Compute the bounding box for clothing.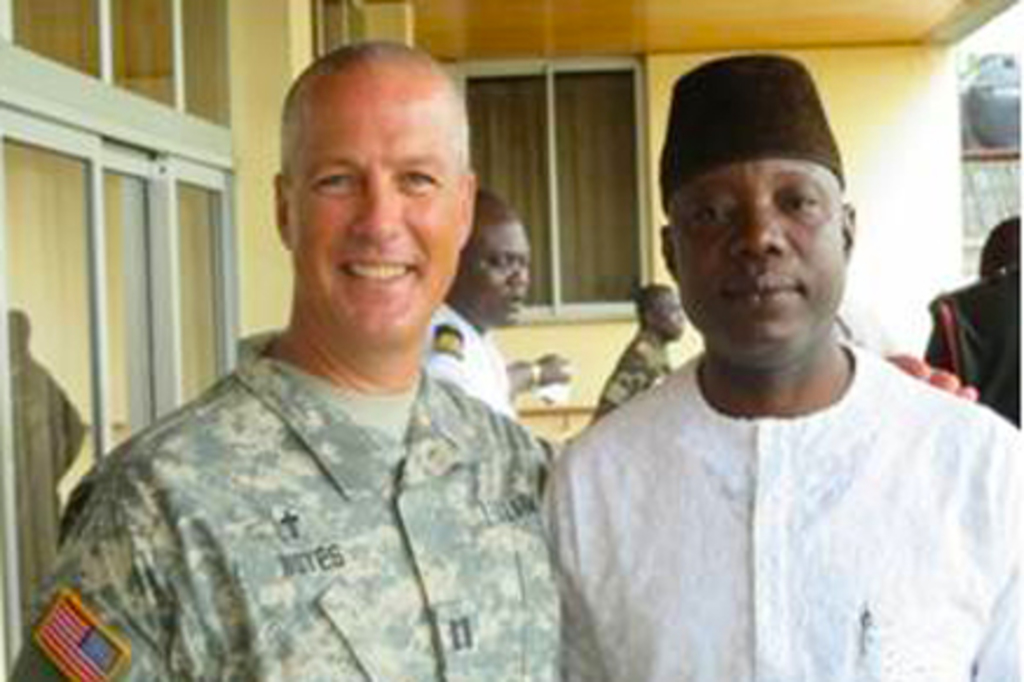
BBox(424, 293, 544, 445).
